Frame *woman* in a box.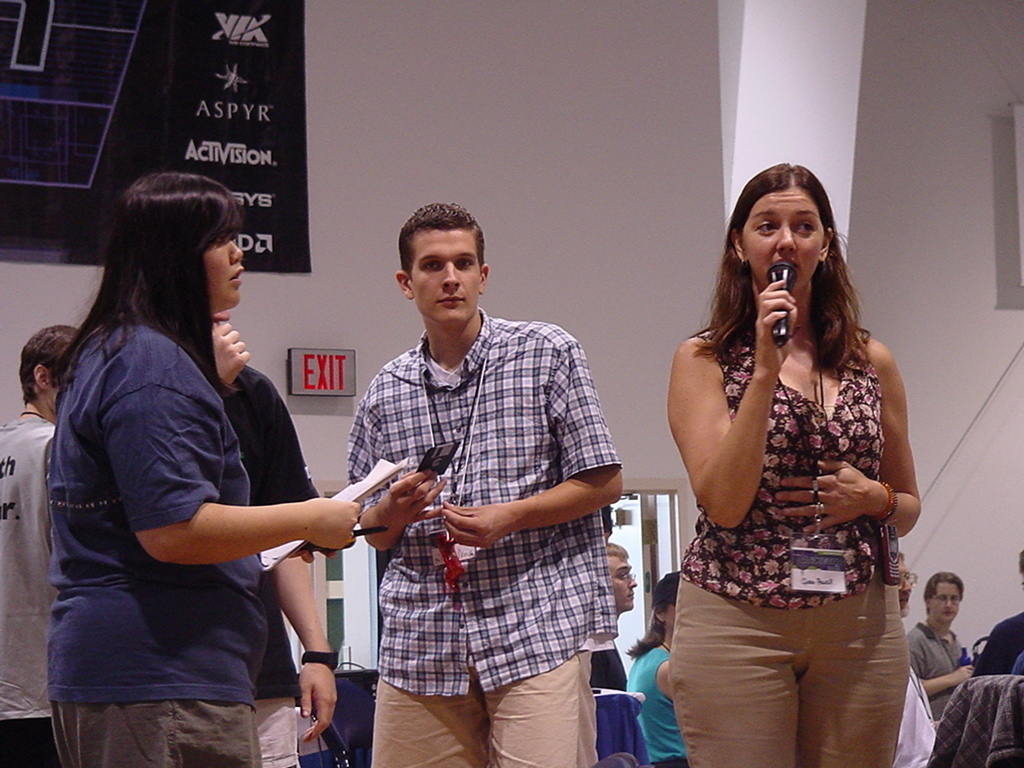
bbox=(623, 572, 692, 763).
